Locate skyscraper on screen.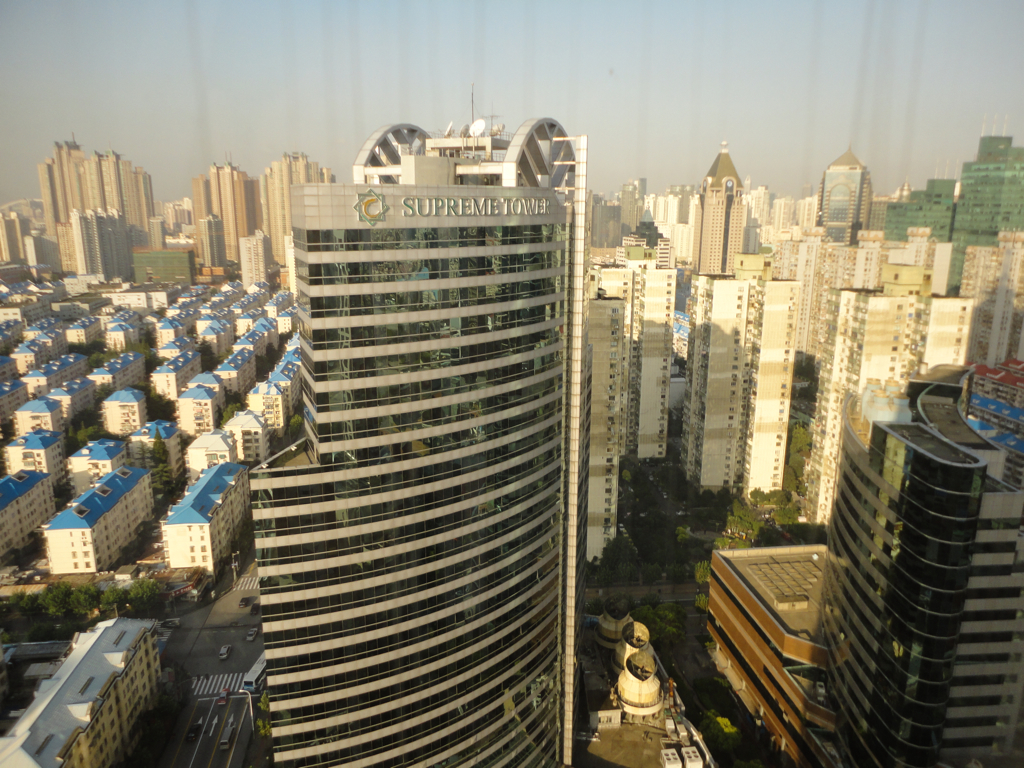
On screen at 759/201/799/256.
